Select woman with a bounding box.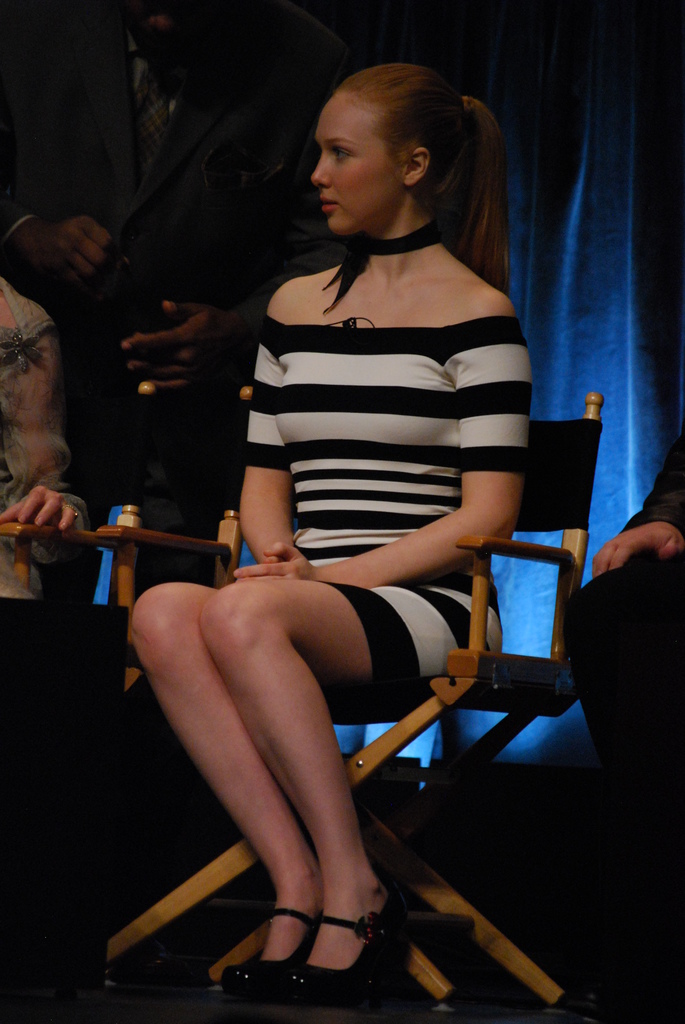
x1=148, y1=60, x2=557, y2=1003.
